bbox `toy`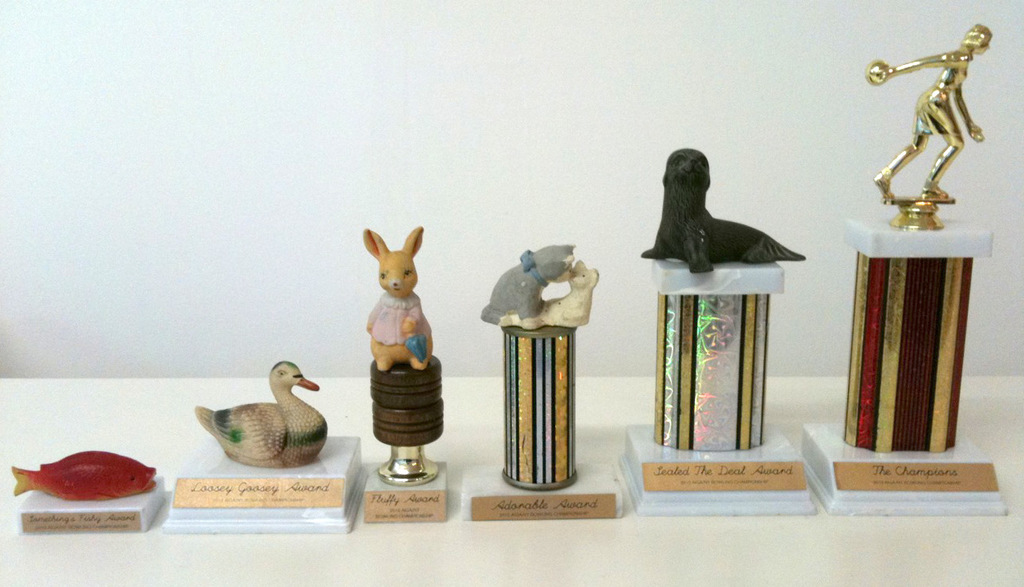
642:148:800:269
